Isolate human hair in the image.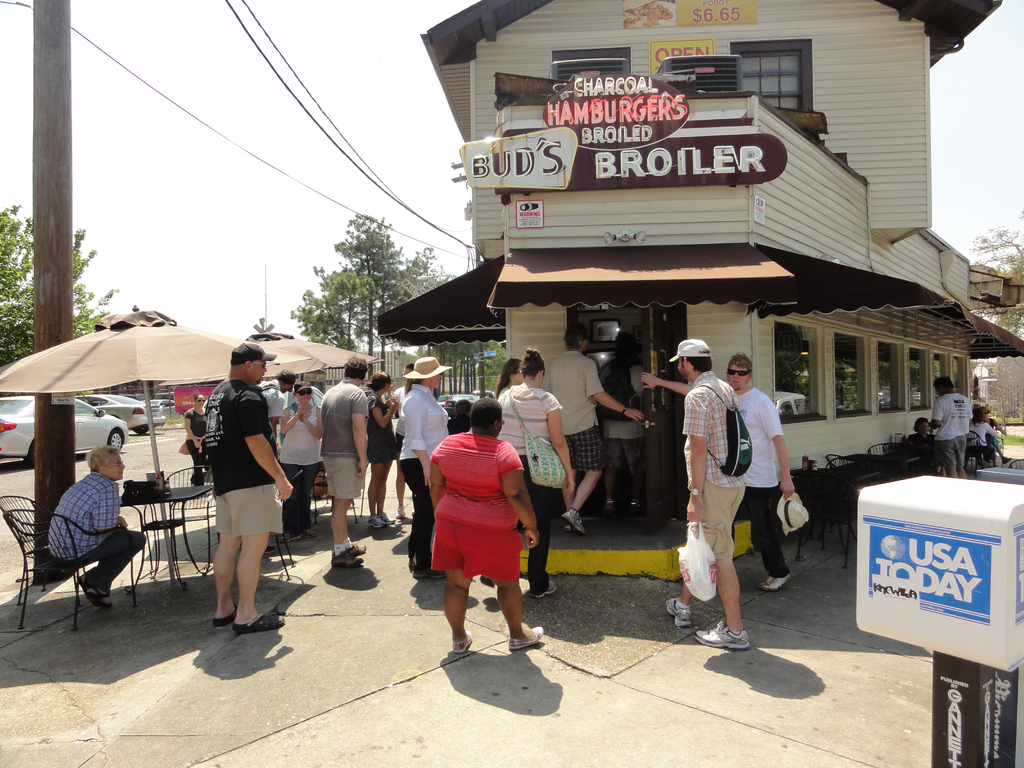
Isolated region: {"x1": 86, "y1": 448, "x2": 123, "y2": 468}.
